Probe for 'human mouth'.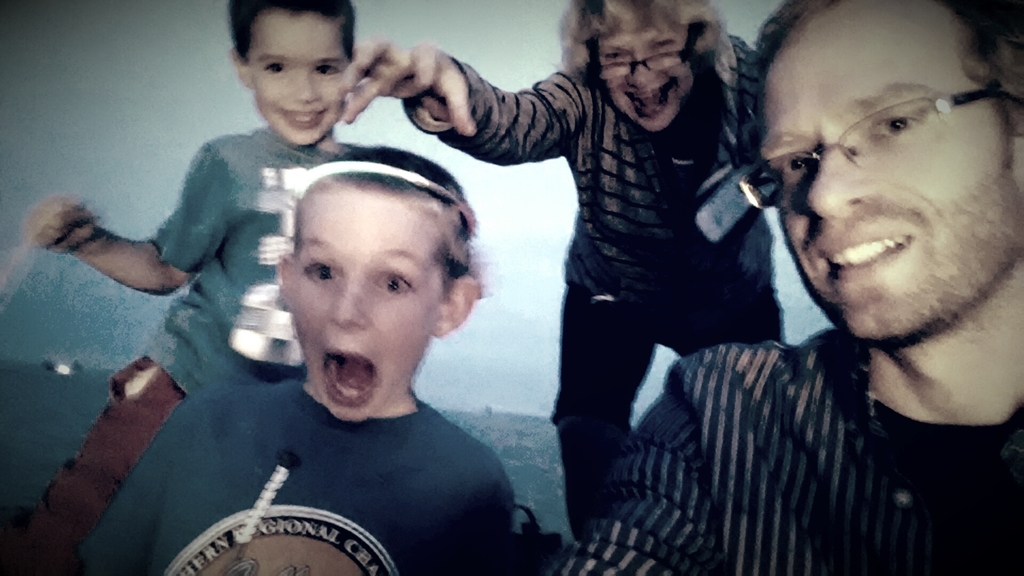
Probe result: {"left": 324, "top": 348, "right": 383, "bottom": 406}.
